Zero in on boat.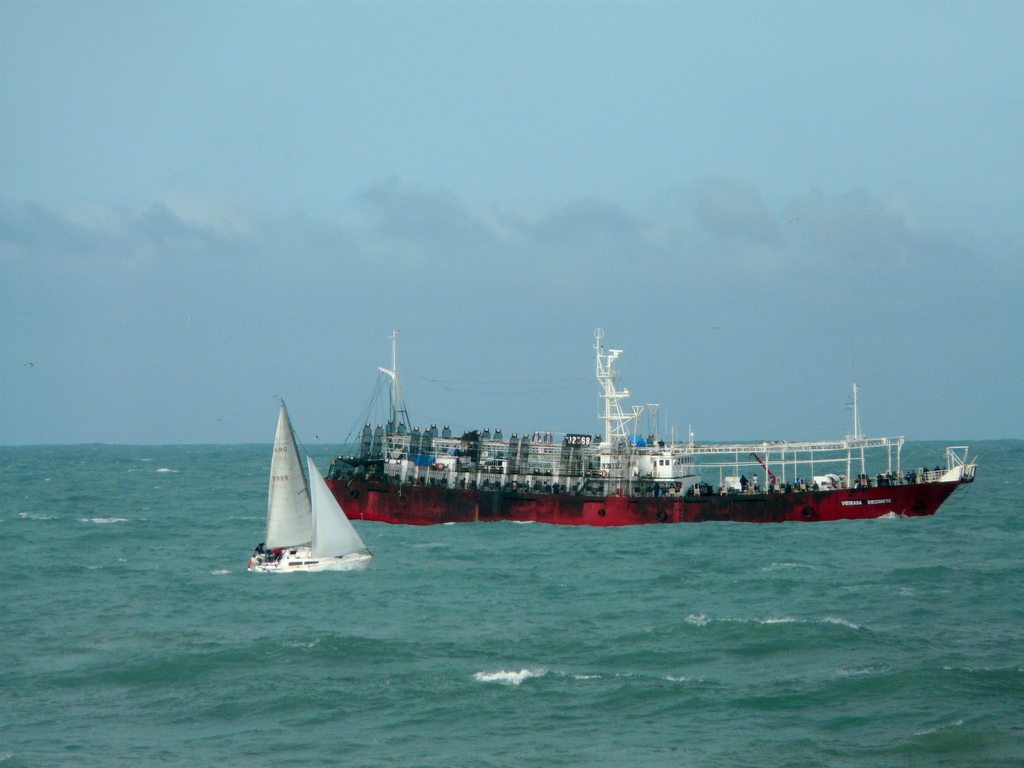
Zeroed in: l=241, t=407, r=383, b=588.
